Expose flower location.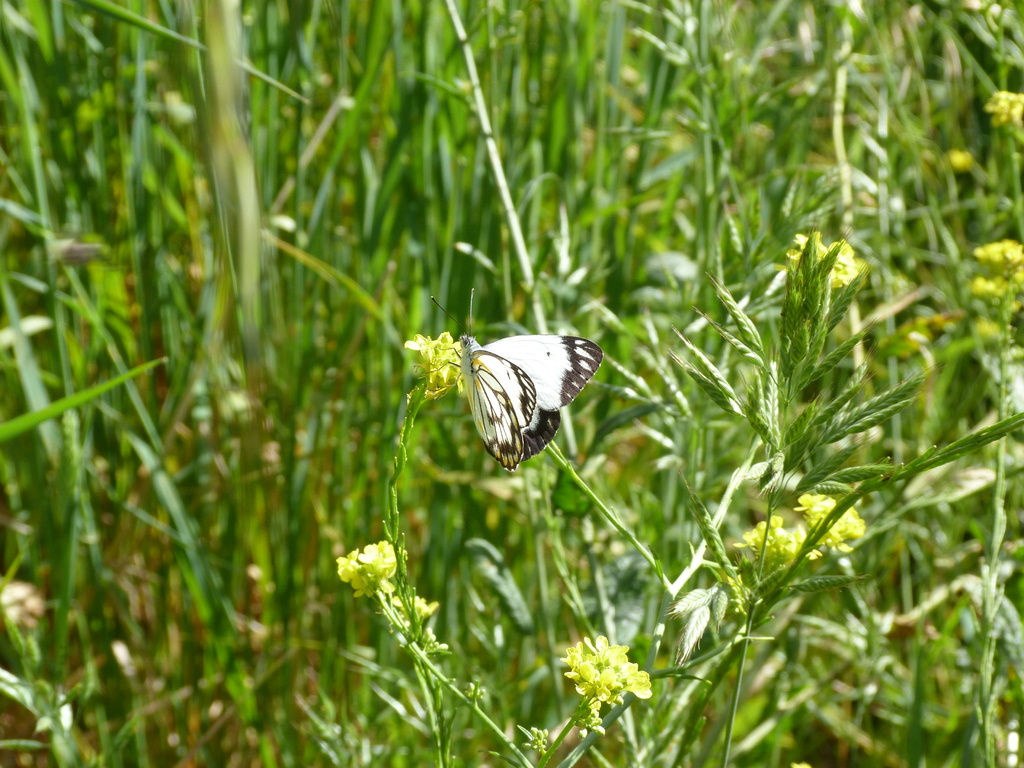
Exposed at left=355, top=540, right=399, bottom=570.
